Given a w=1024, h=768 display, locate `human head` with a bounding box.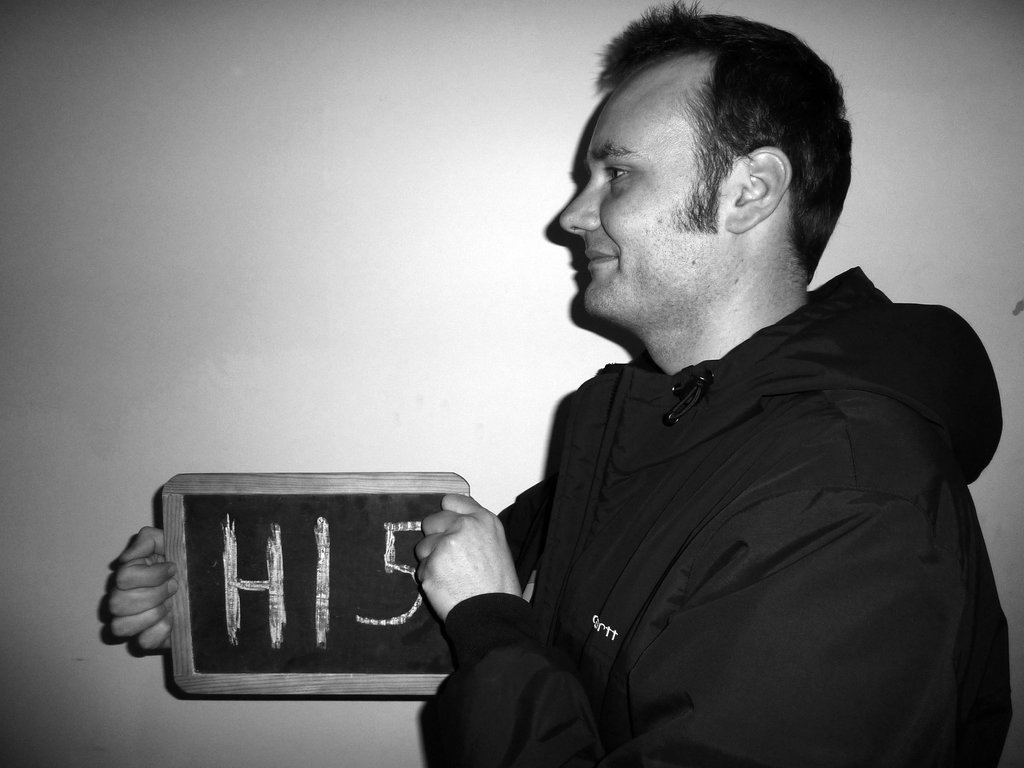
Located: crop(536, 19, 858, 341).
